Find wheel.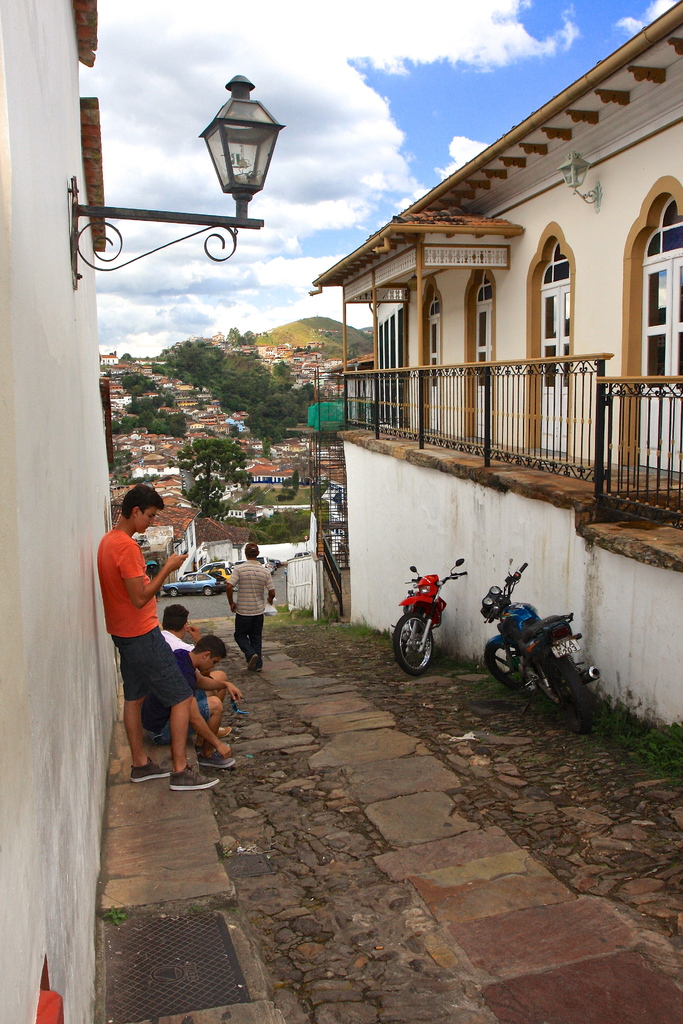
{"left": 171, "top": 588, "right": 178, "bottom": 596}.
